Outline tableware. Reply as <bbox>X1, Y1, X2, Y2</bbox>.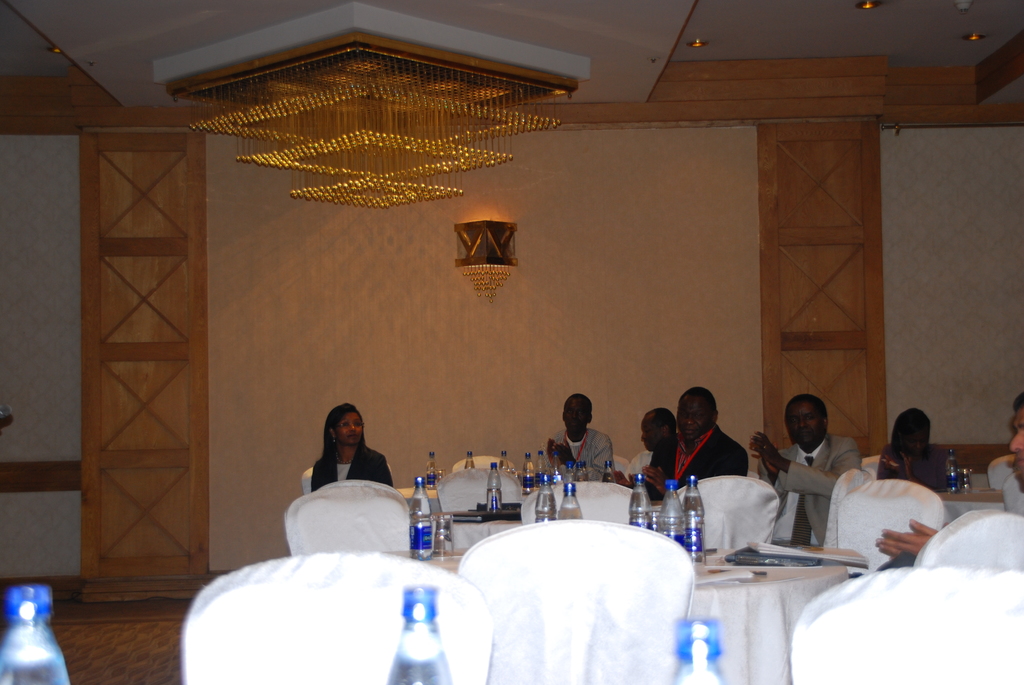
<bbox>428, 506, 456, 561</bbox>.
